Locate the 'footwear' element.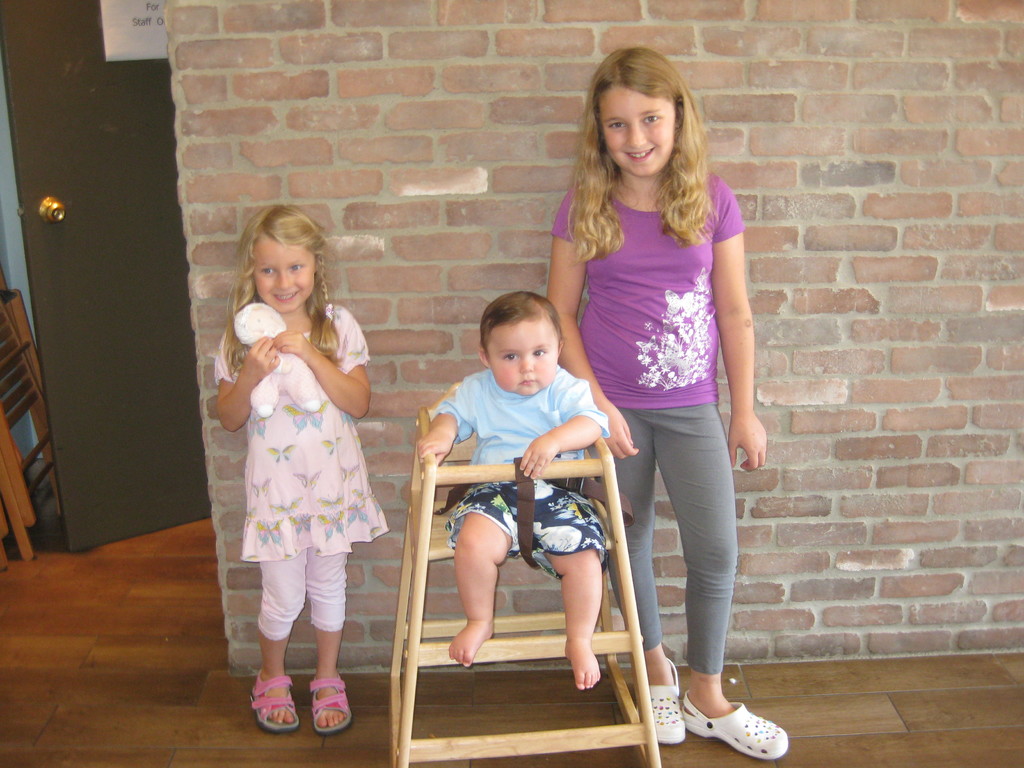
Element bbox: <bbox>647, 648, 684, 736</bbox>.
